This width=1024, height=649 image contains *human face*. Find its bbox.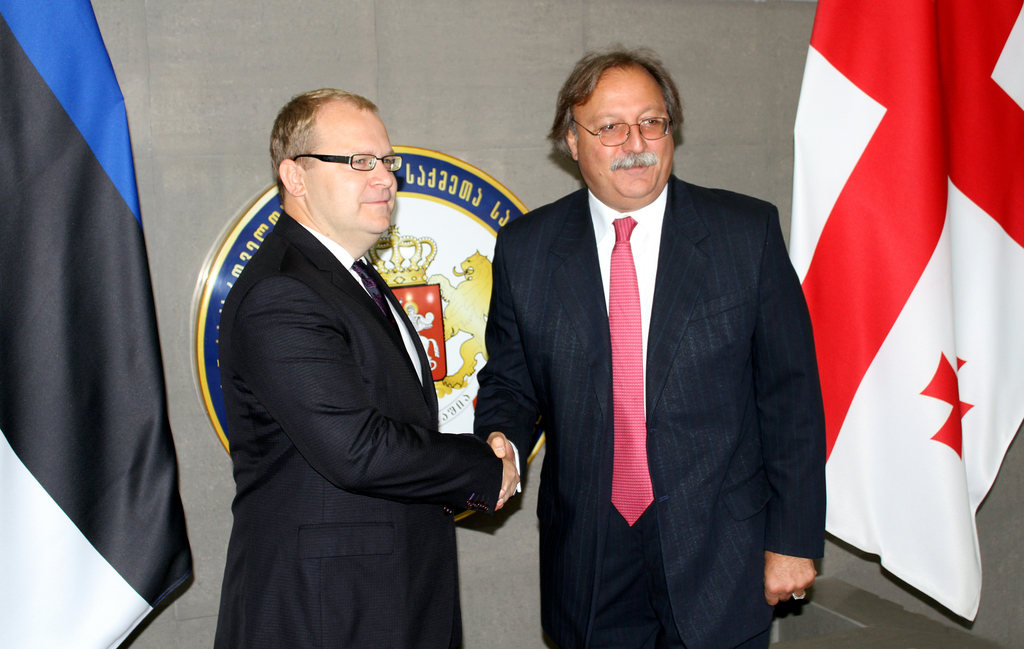
[573, 66, 673, 209].
